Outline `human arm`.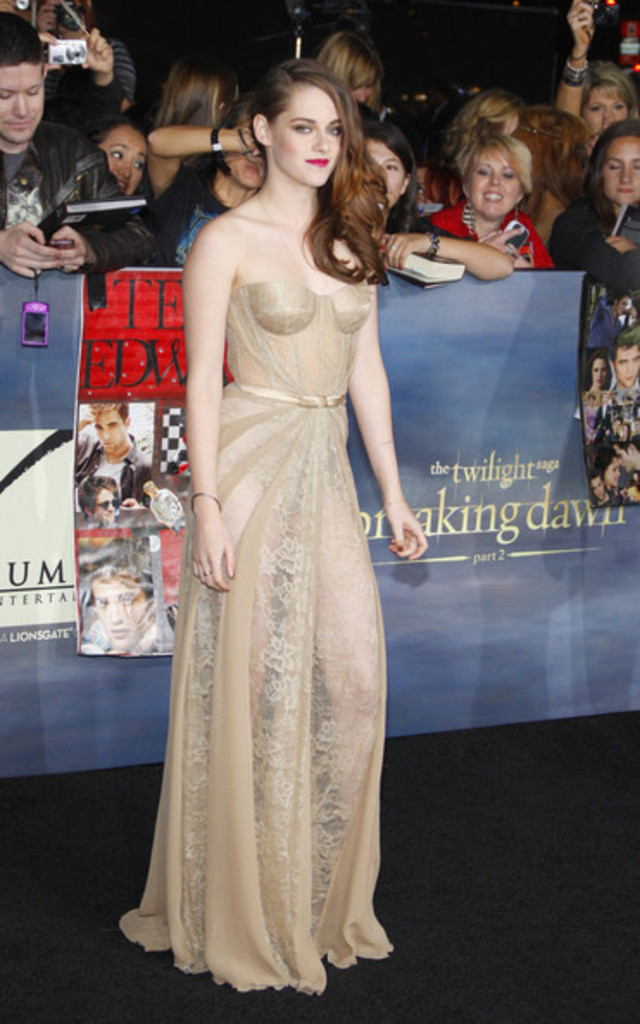
Outline: [x1=0, y1=214, x2=67, y2=279].
